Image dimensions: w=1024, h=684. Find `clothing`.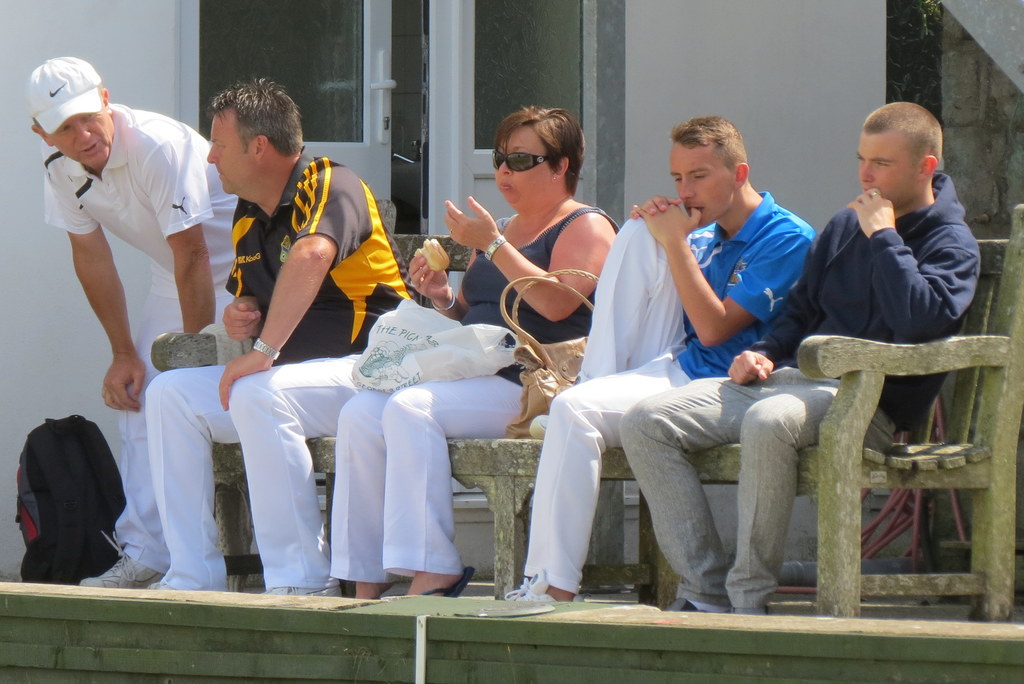
(x1=331, y1=195, x2=625, y2=590).
